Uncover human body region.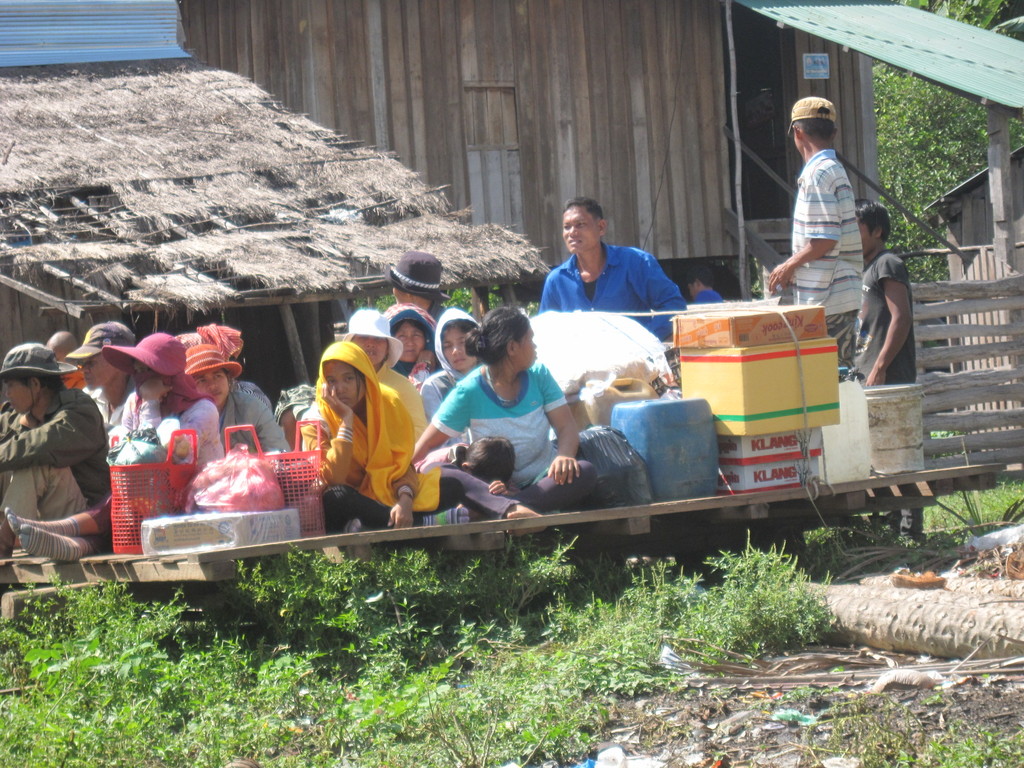
Uncovered: 417:360:602:534.
